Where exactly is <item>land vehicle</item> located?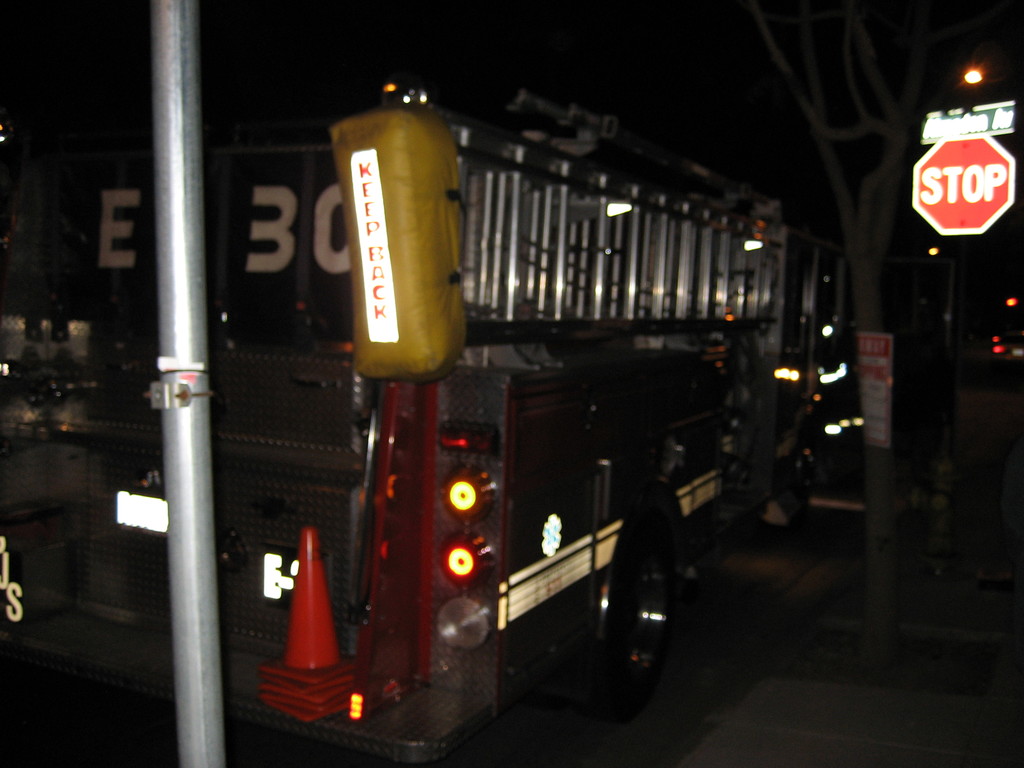
Its bounding box is pyautogui.locateOnScreen(36, 76, 847, 767).
